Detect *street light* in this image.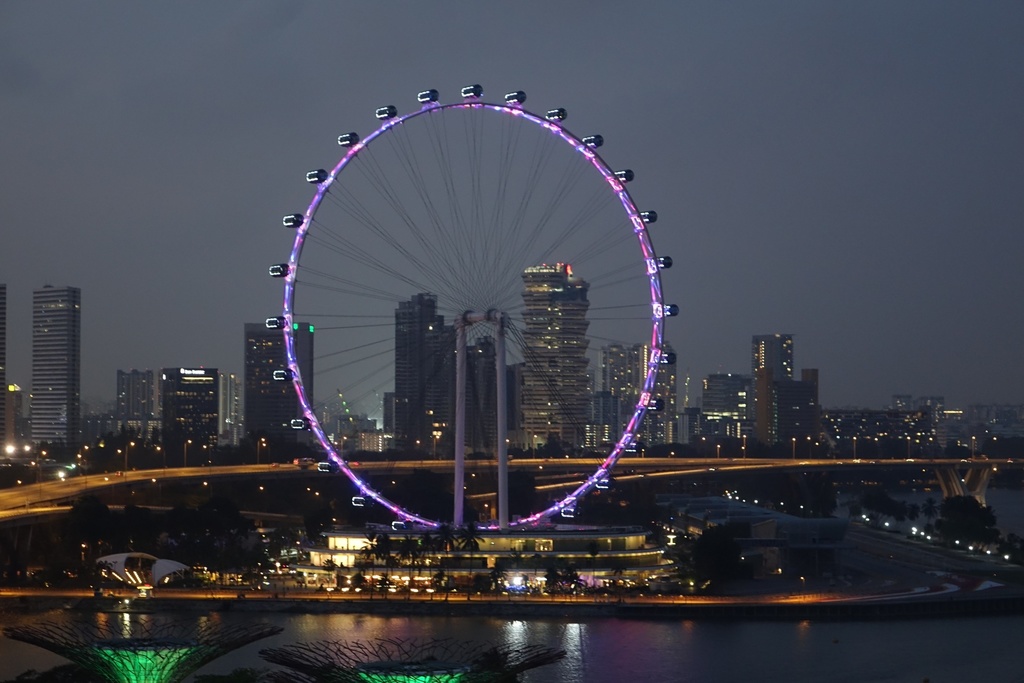
Detection: (906, 436, 915, 454).
